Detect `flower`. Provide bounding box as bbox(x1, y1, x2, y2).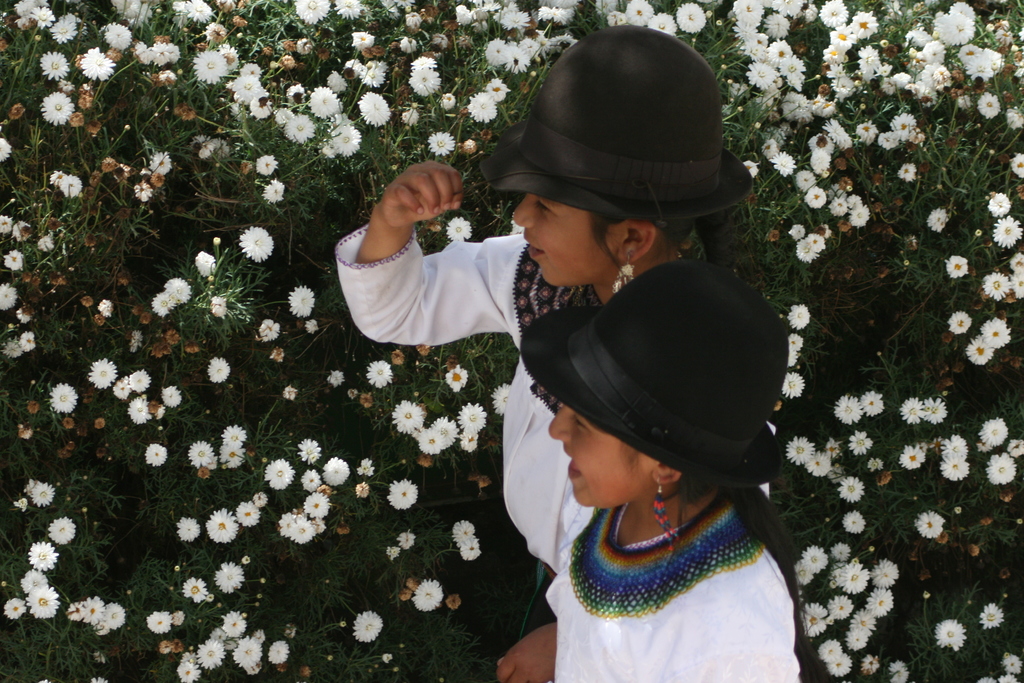
bbox(804, 452, 832, 472).
